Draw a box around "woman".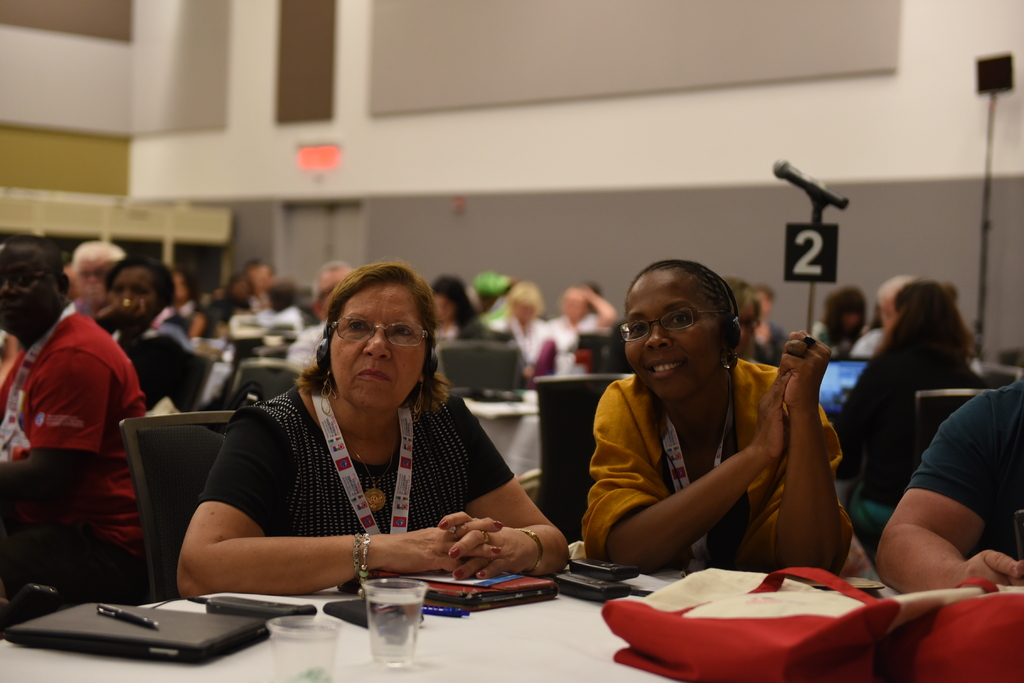
rect(572, 260, 870, 593).
